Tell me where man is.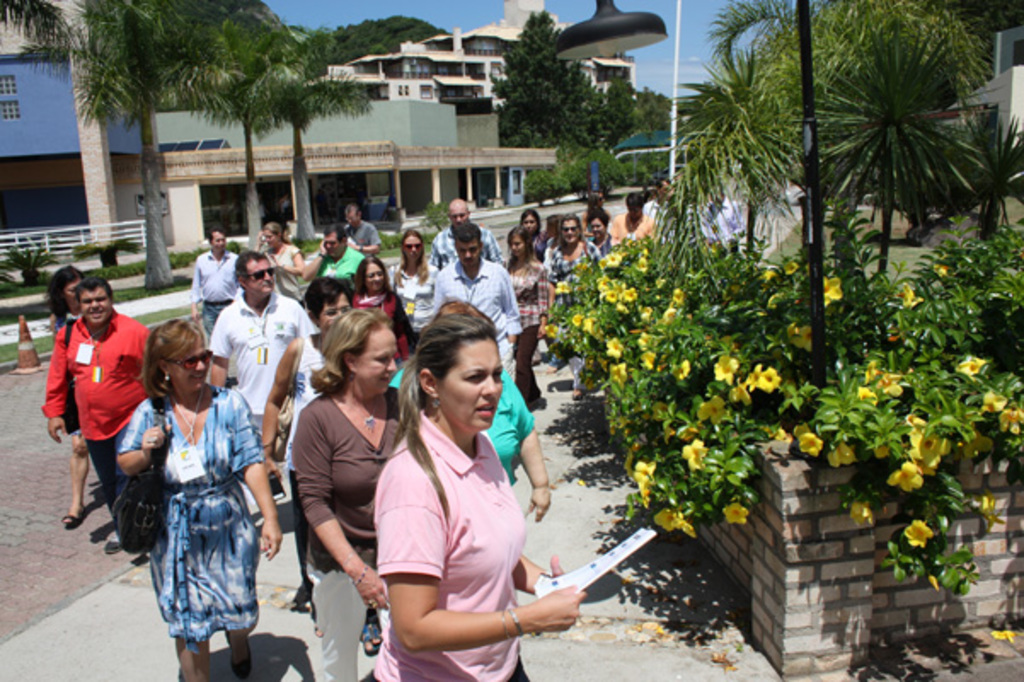
man is at bbox=[644, 177, 675, 218].
